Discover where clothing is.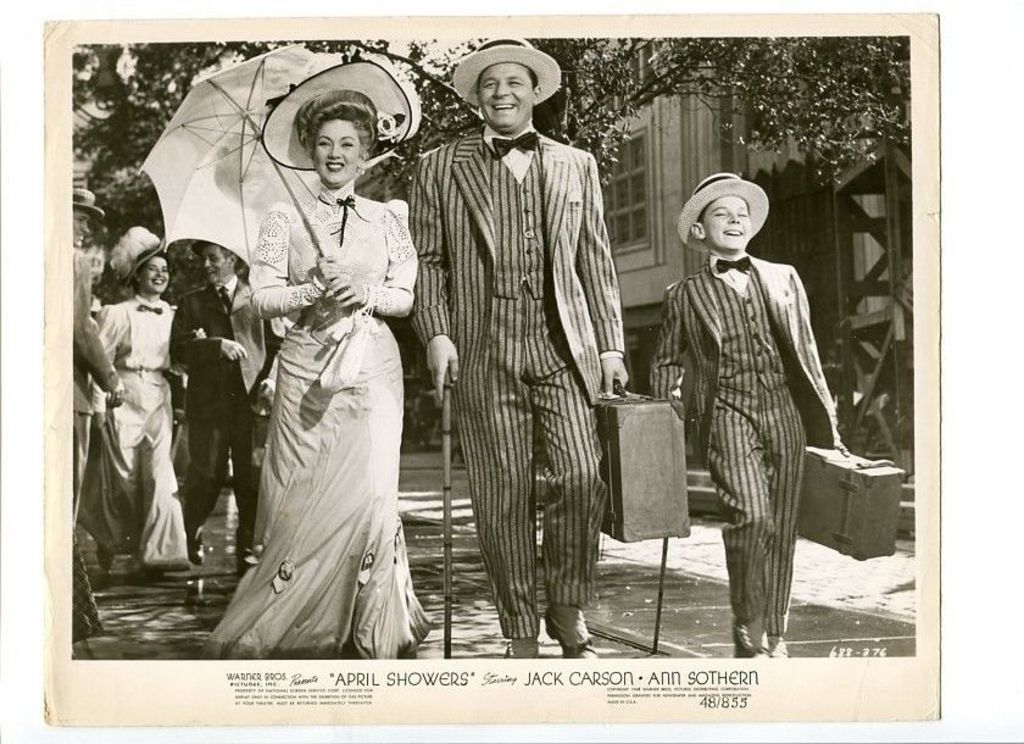
Discovered at box(79, 288, 191, 572).
